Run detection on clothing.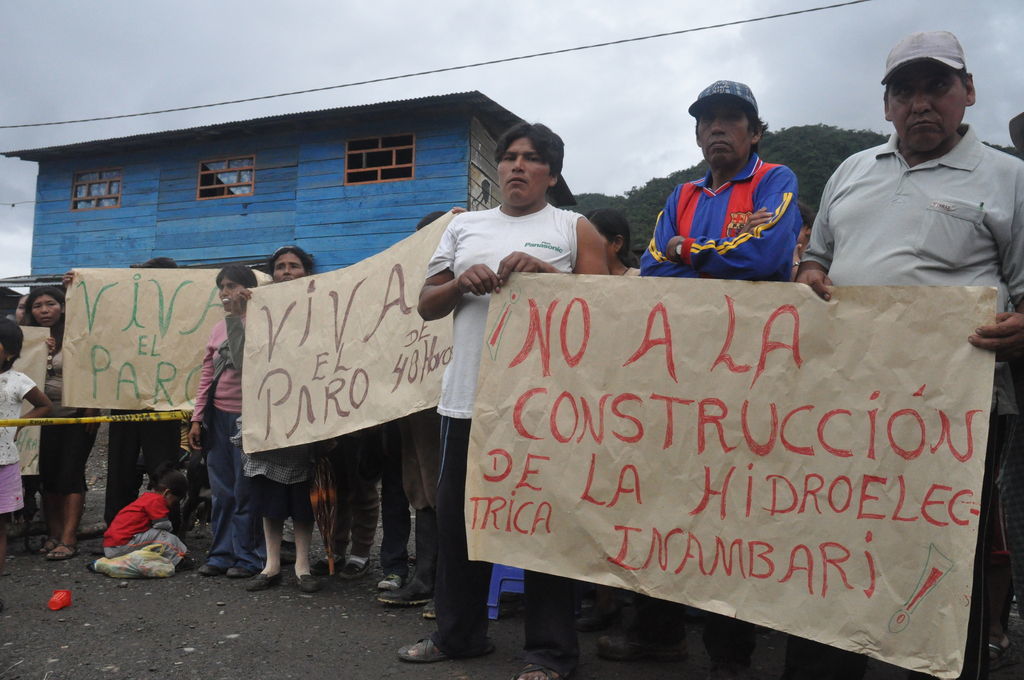
Result: pyautogui.locateOnScreen(796, 120, 1023, 679).
